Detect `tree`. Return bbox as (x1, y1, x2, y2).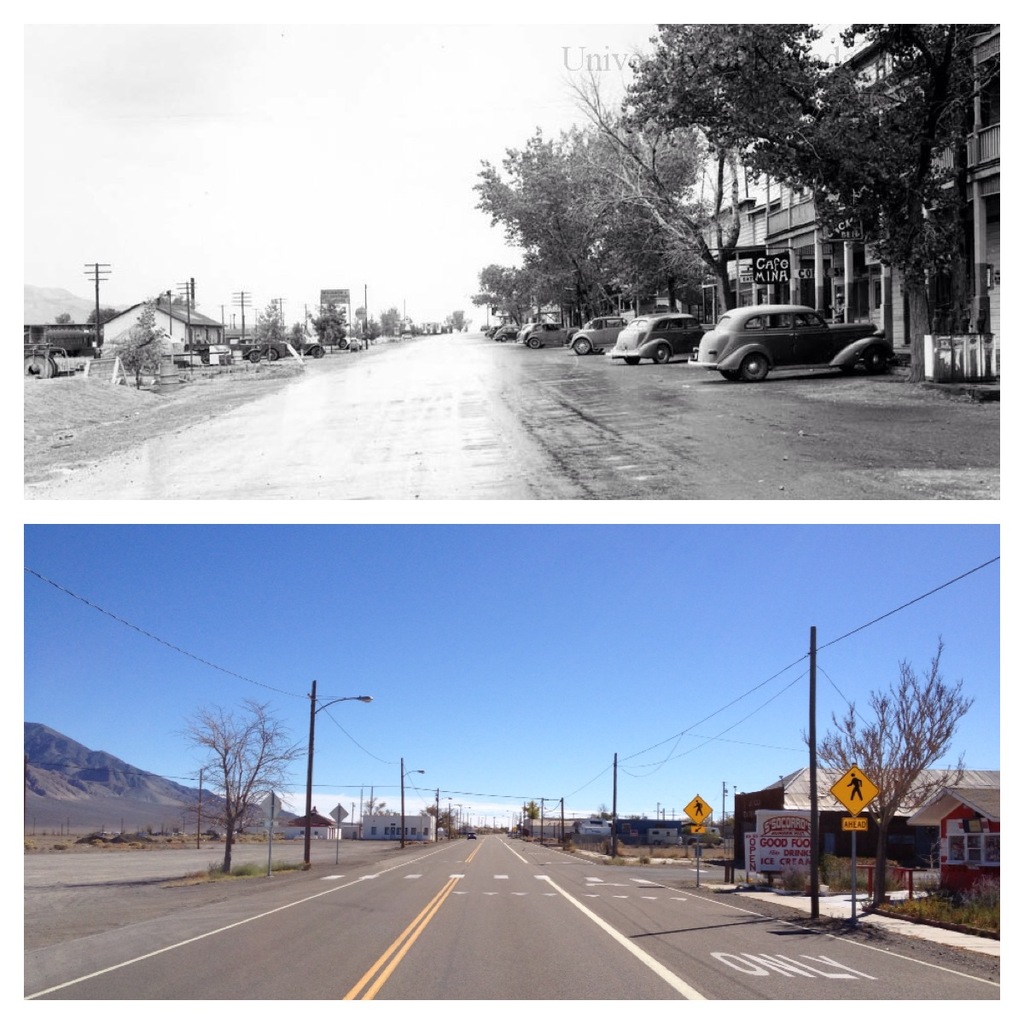
(144, 678, 312, 867).
